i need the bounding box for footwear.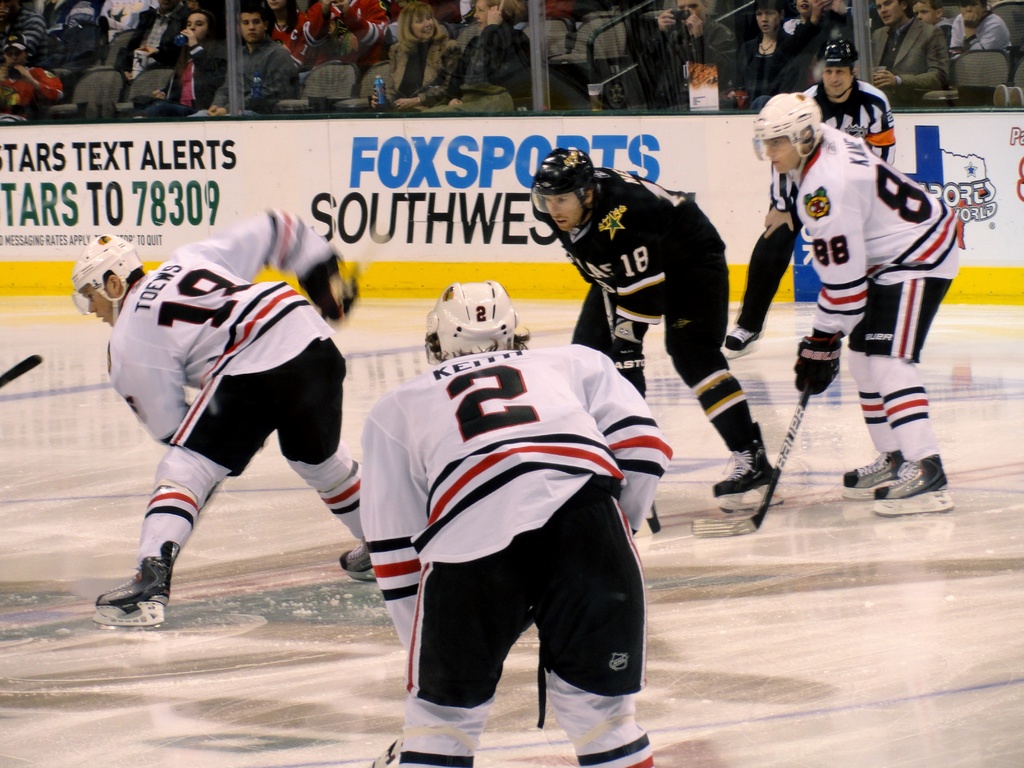
Here it is: detection(845, 445, 895, 492).
